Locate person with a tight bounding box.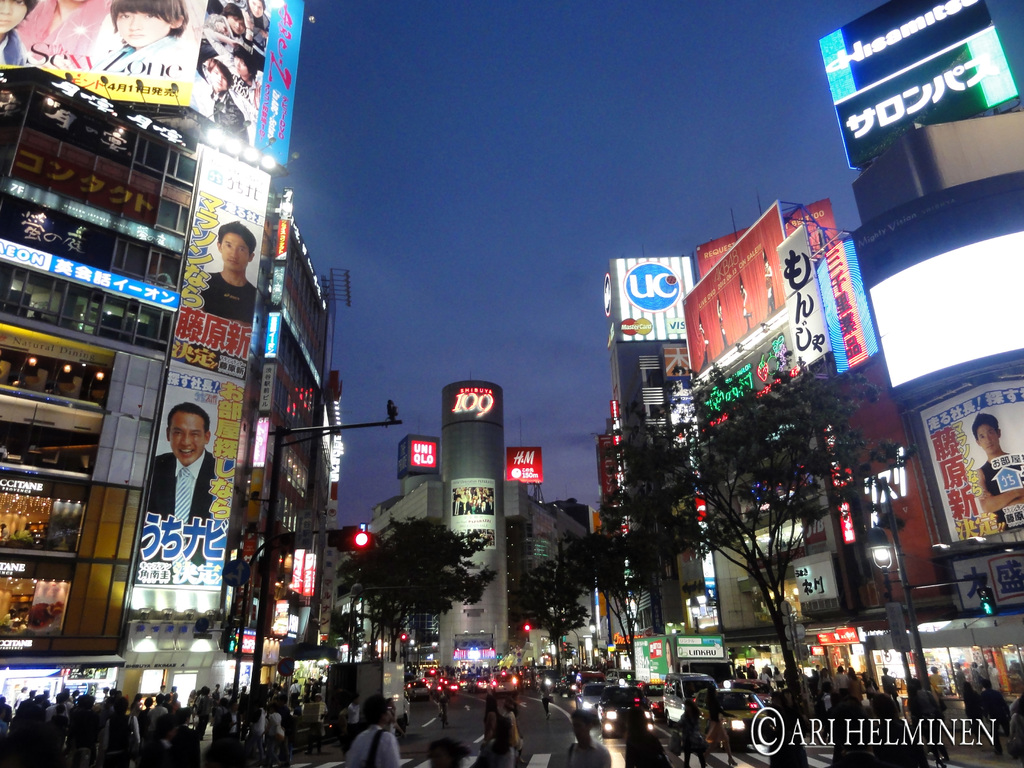
box(0, 522, 8, 538).
